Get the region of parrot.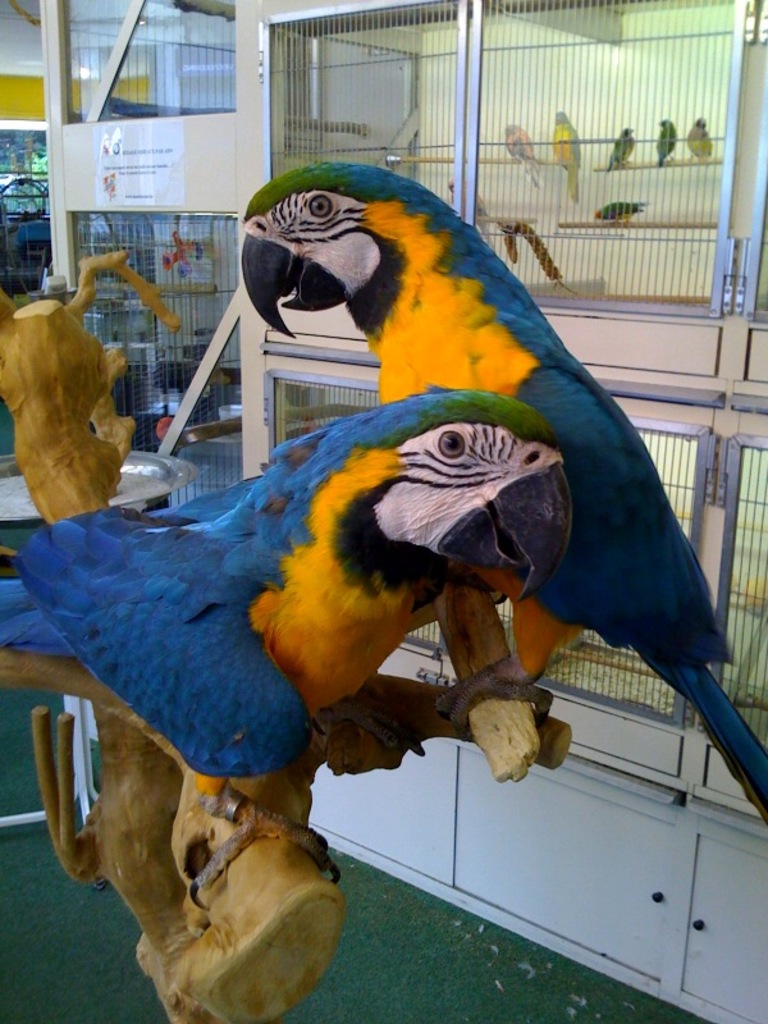
<bbox>0, 387, 568, 920</bbox>.
